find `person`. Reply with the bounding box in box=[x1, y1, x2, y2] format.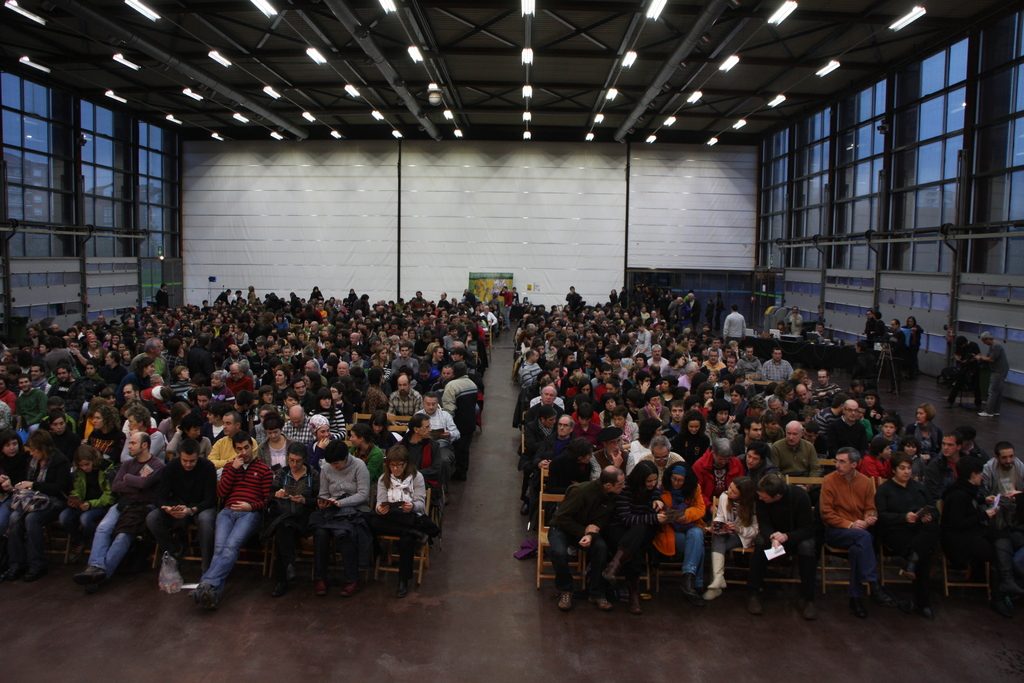
box=[650, 364, 663, 386].
